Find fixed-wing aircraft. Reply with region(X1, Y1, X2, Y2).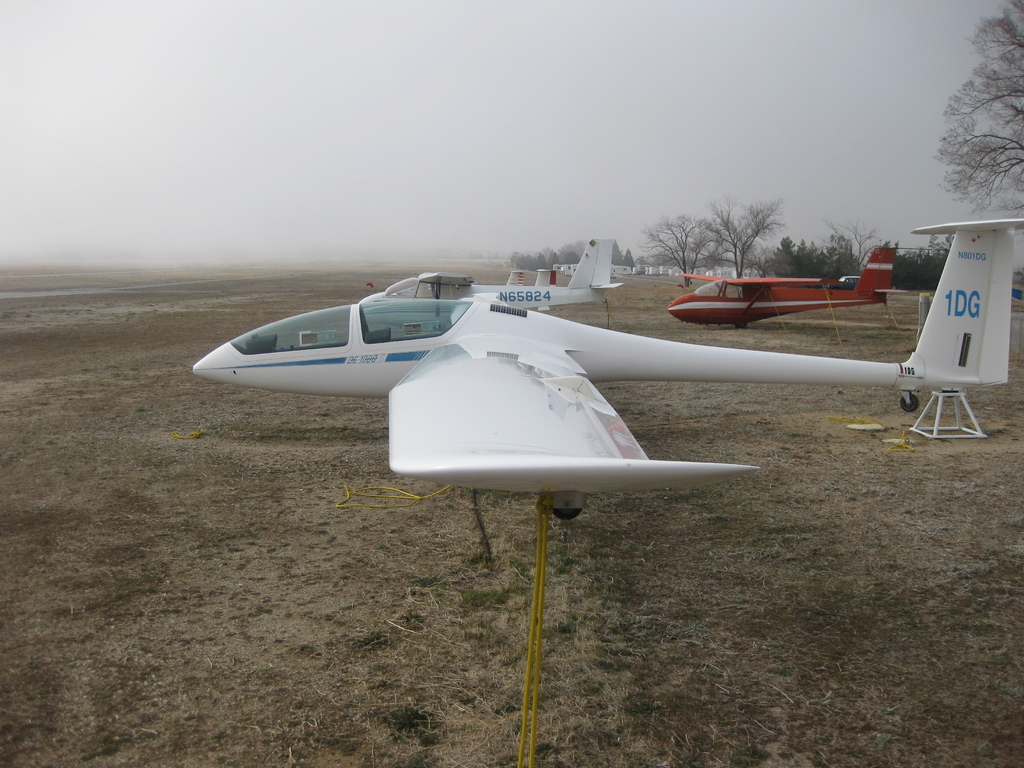
region(666, 246, 912, 332).
